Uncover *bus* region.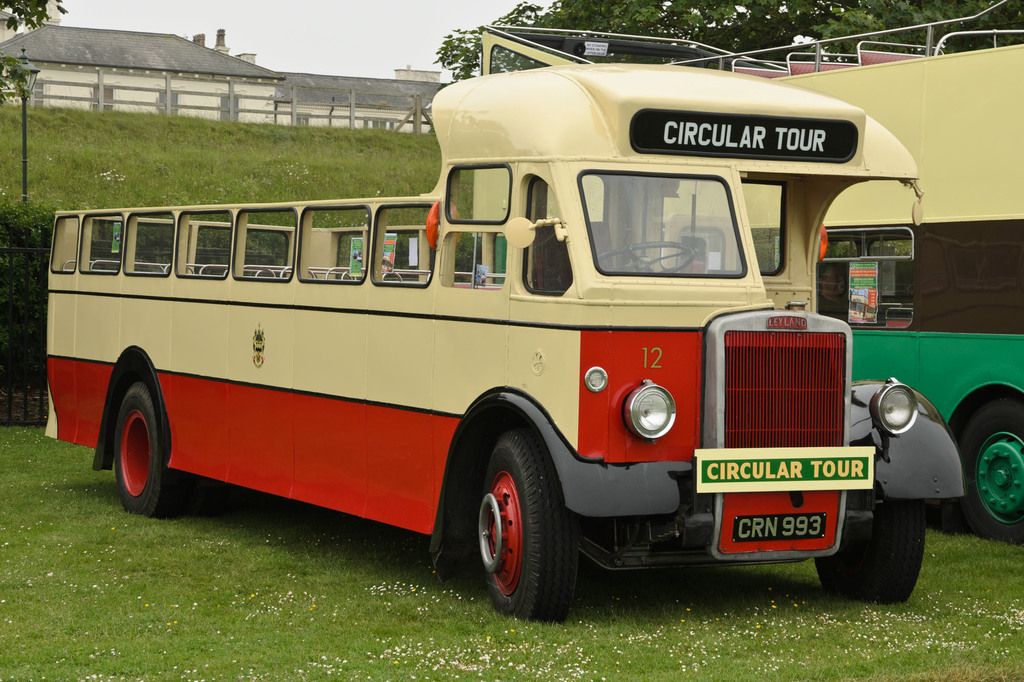
Uncovered: BBox(38, 40, 970, 621).
